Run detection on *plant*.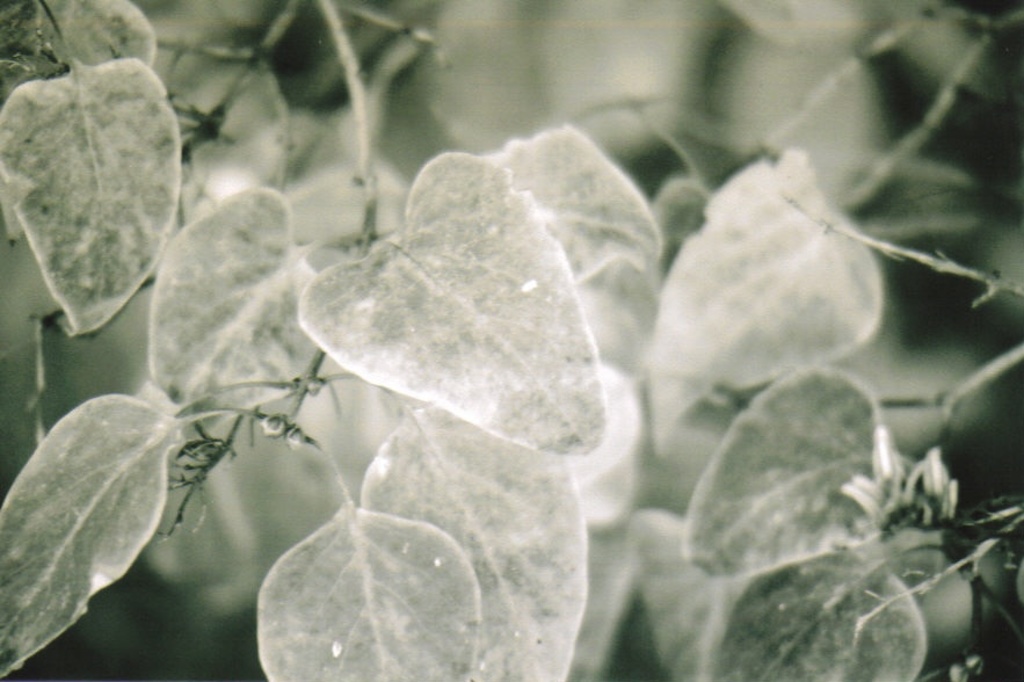
Result: <bbox>0, 0, 1018, 681</bbox>.
